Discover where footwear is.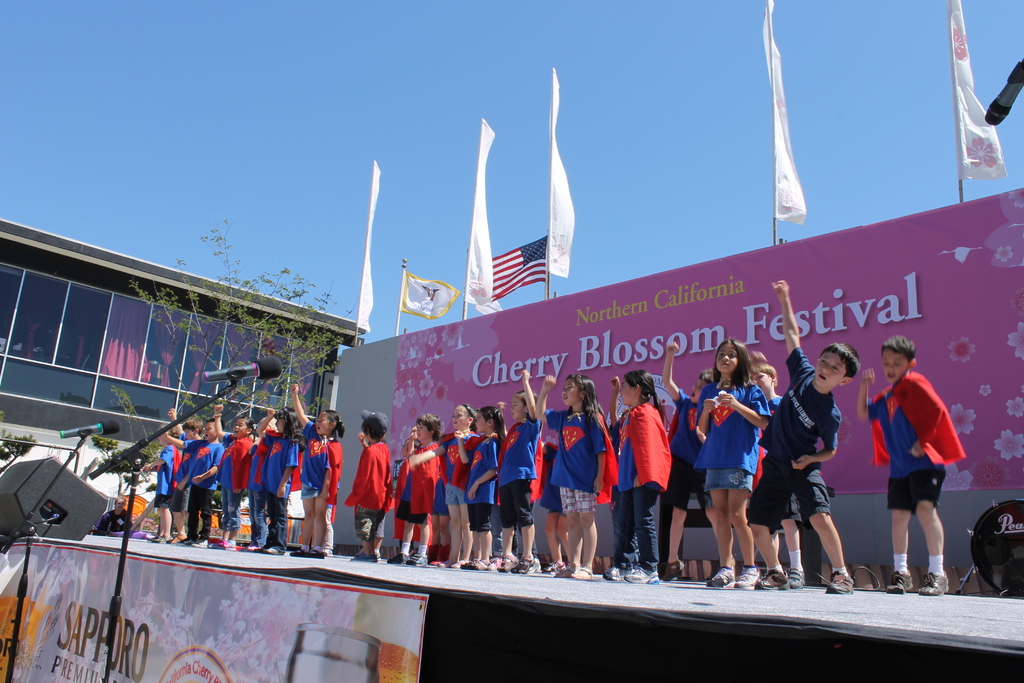
Discovered at [left=437, top=559, right=467, bottom=570].
